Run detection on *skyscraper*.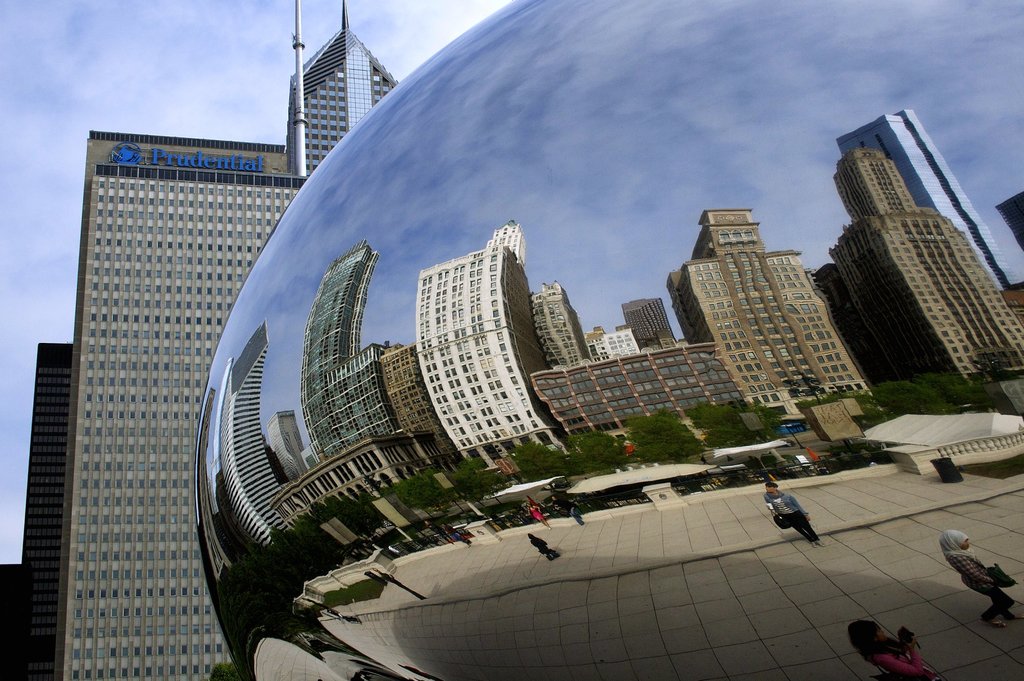
Result: rect(280, 0, 410, 193).
